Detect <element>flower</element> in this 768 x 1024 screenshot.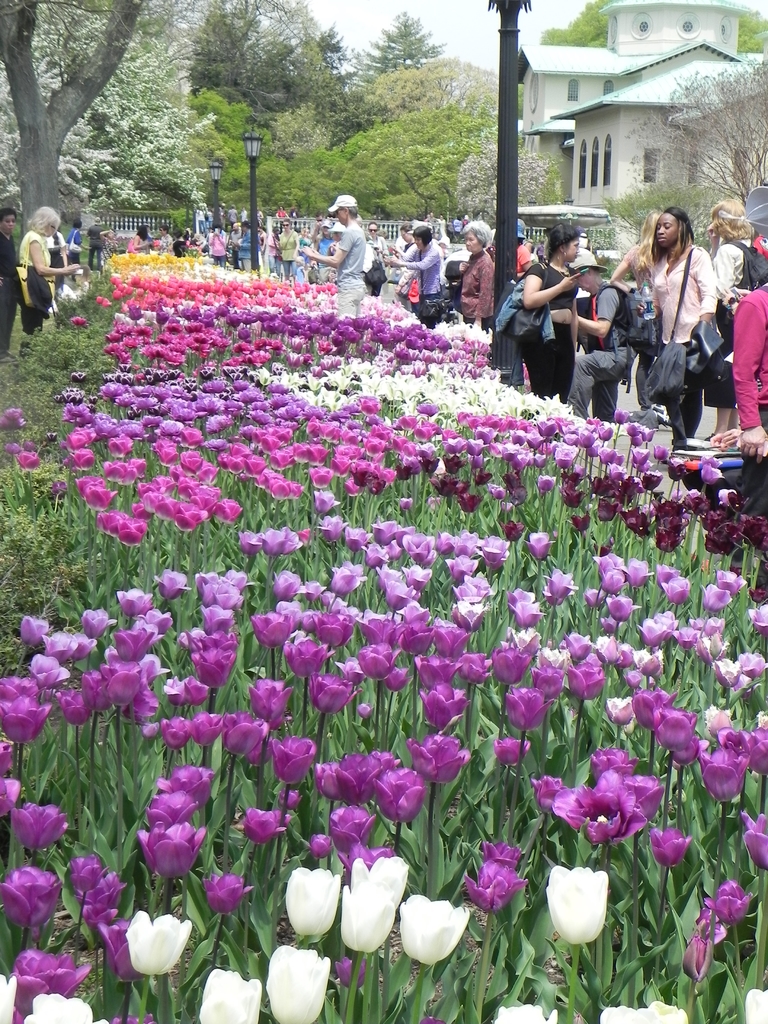
Detection: box(692, 906, 730, 941).
